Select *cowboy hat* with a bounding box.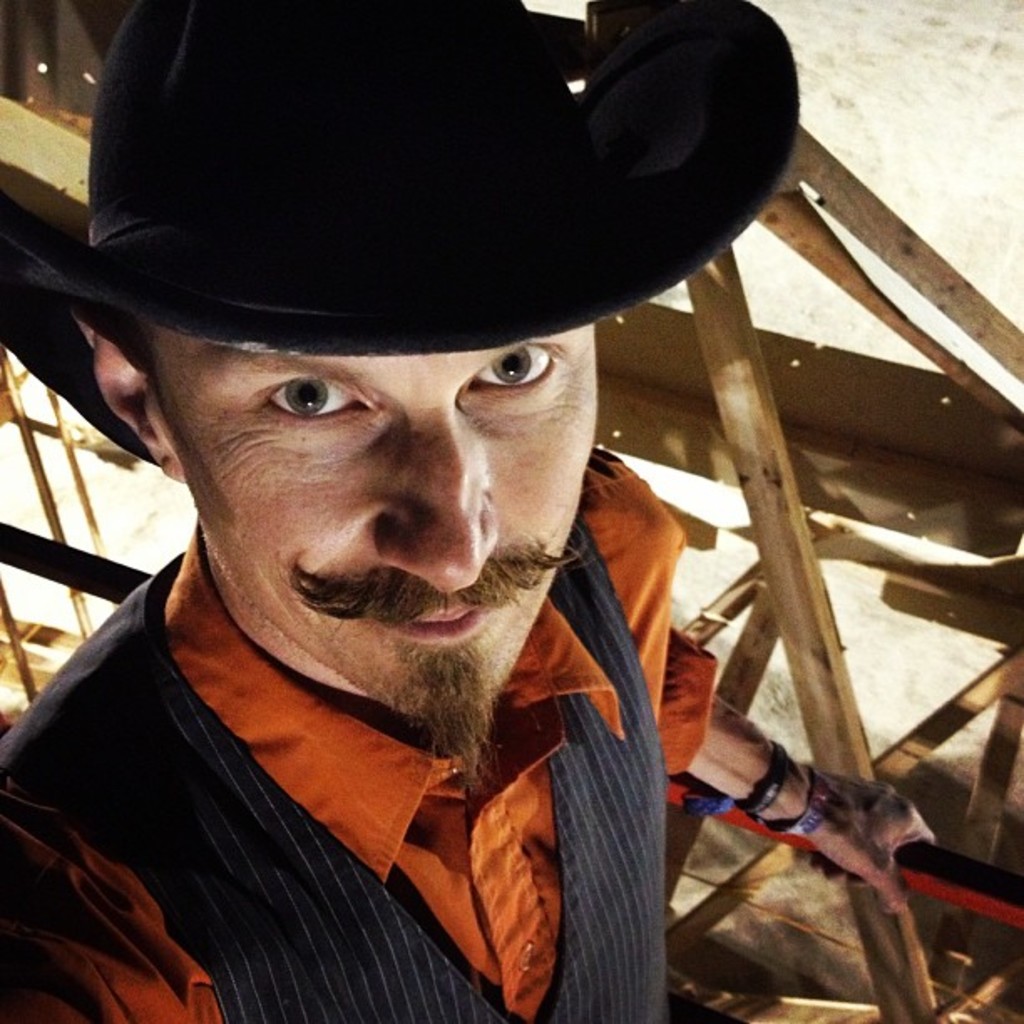
detection(28, 0, 798, 400).
